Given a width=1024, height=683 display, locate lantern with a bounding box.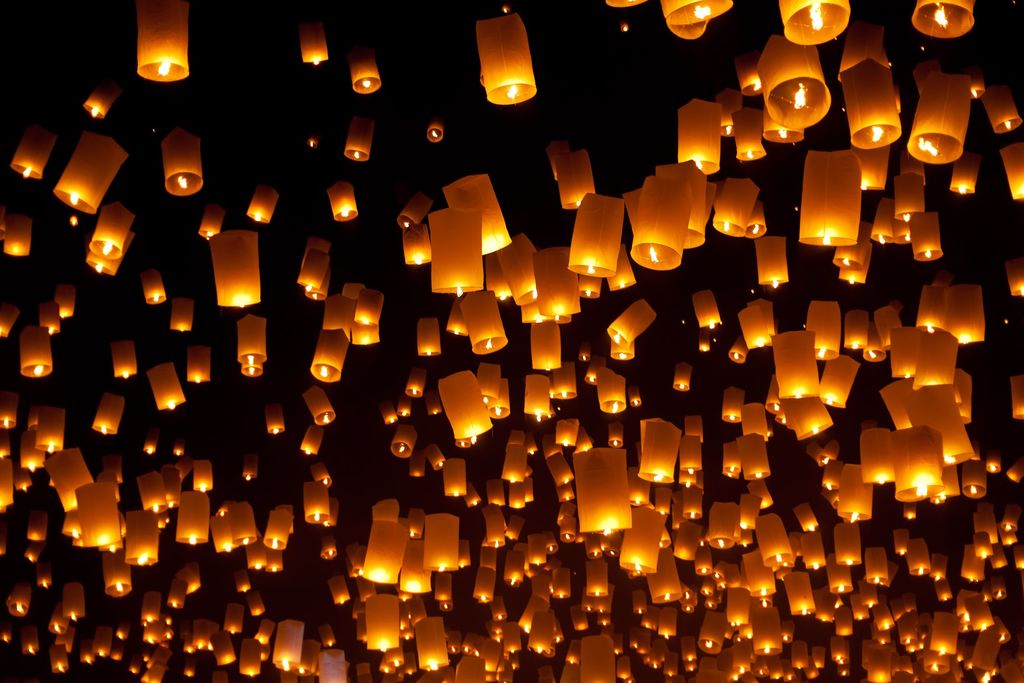
Located: (left=305, top=389, right=333, bottom=423).
